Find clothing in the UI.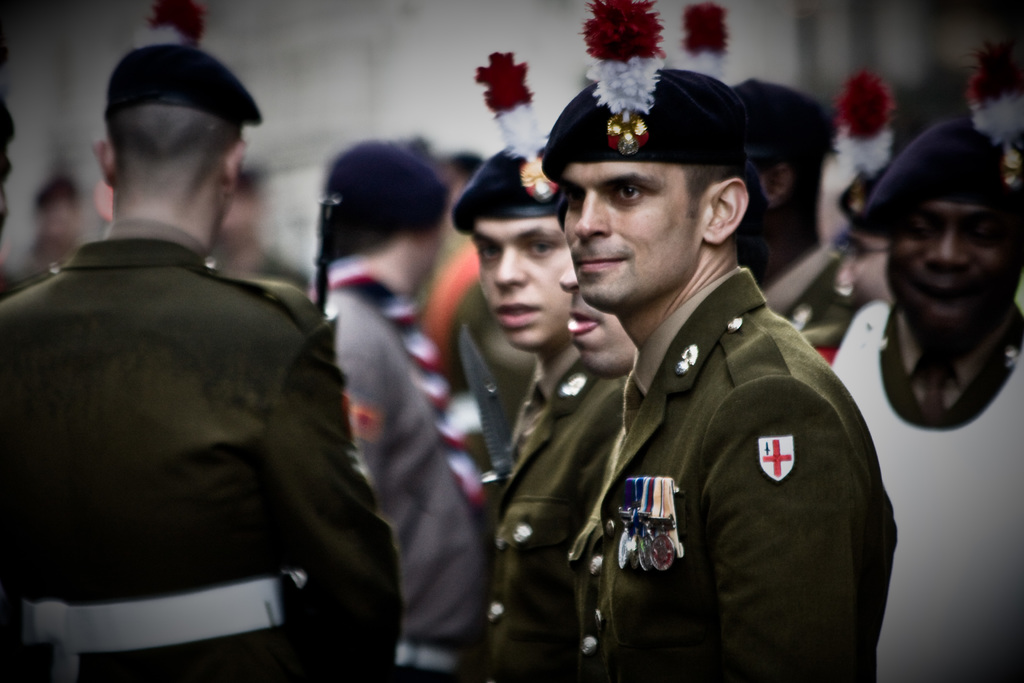
UI element at x1=833, y1=289, x2=1023, y2=682.
